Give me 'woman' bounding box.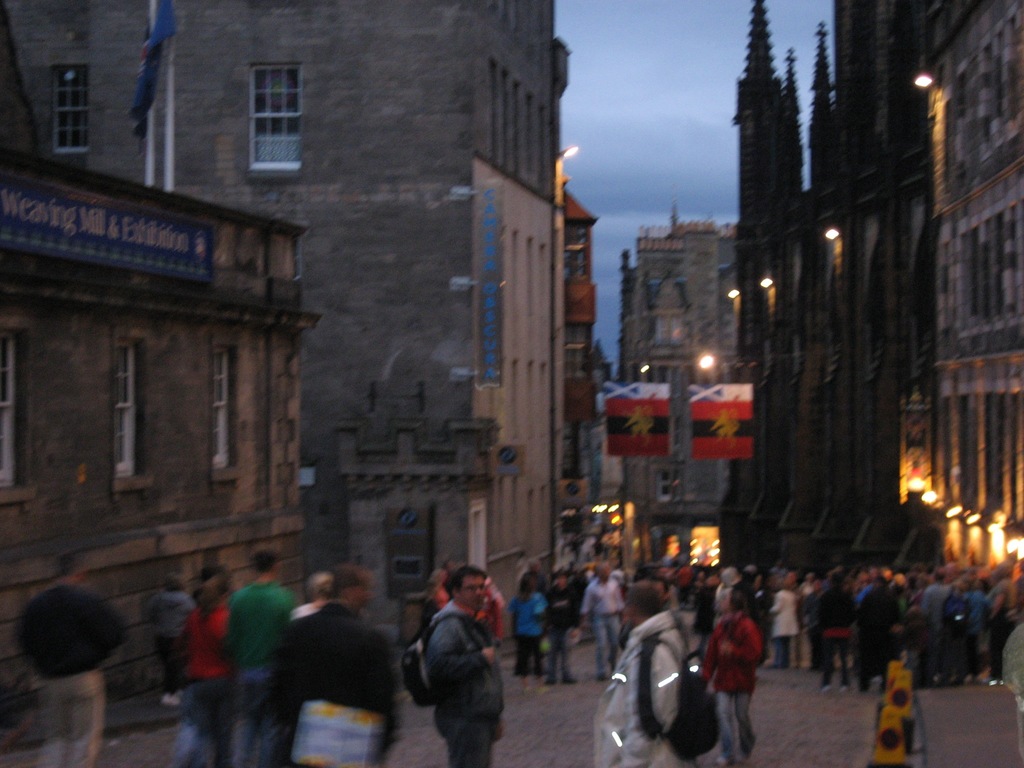
l=505, t=574, r=546, b=680.
